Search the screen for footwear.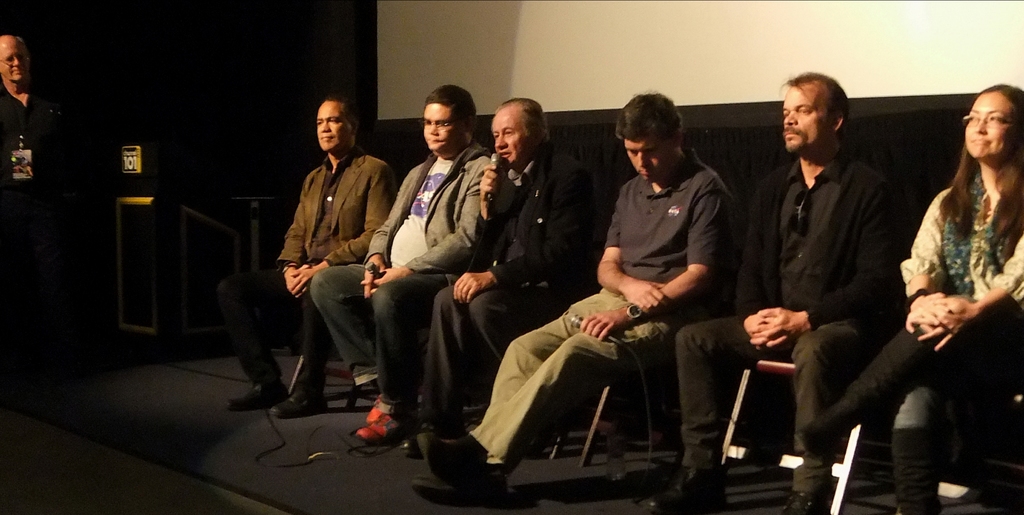
Found at 886:427:945:514.
